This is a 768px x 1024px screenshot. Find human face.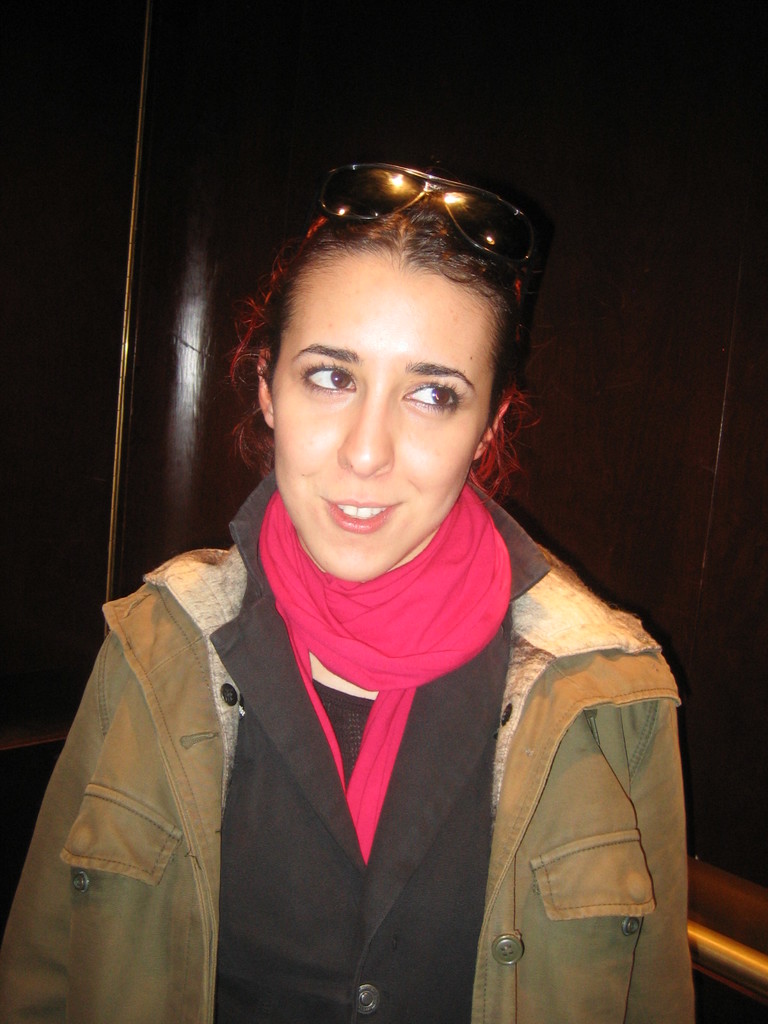
Bounding box: {"x1": 269, "y1": 266, "x2": 477, "y2": 580}.
